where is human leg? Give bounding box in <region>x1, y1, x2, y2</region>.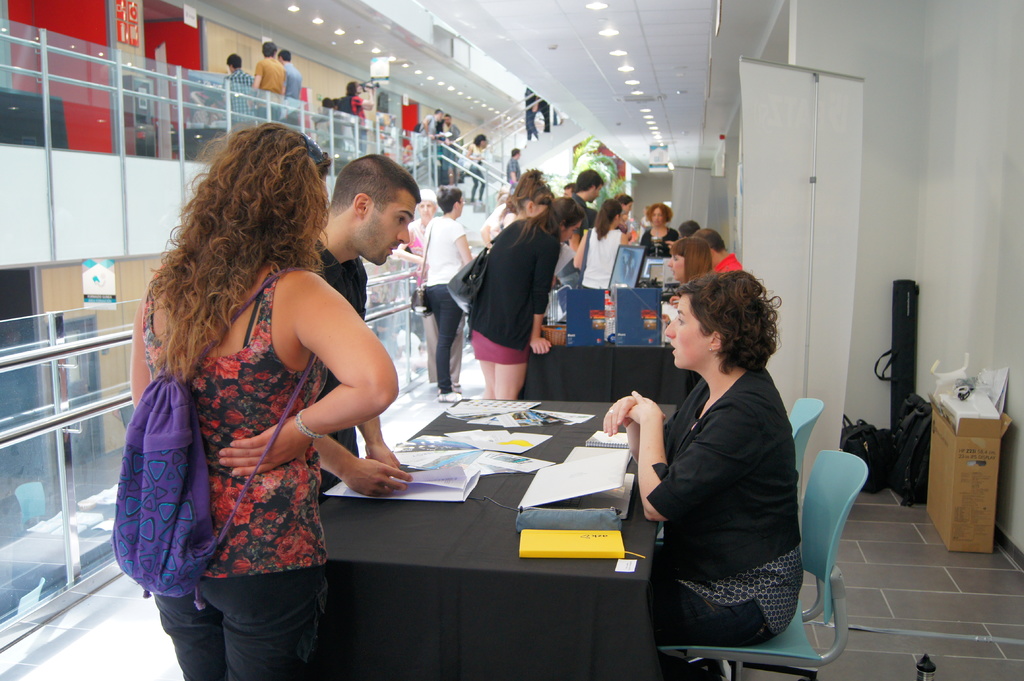
<region>424, 283, 466, 402</region>.
